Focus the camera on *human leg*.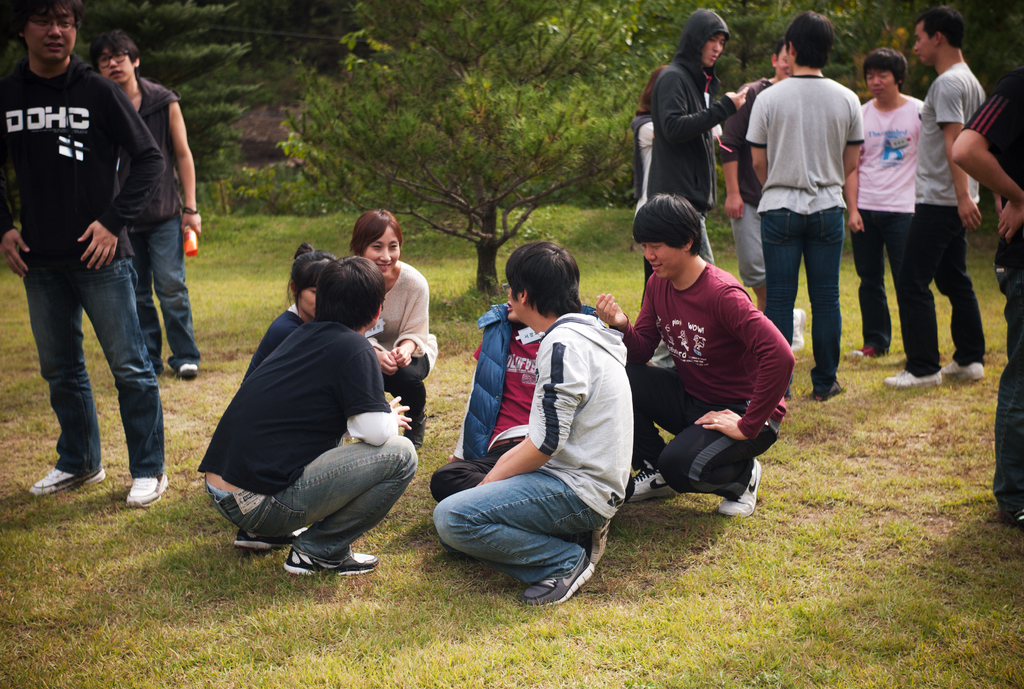
Focus region: (936, 217, 991, 376).
